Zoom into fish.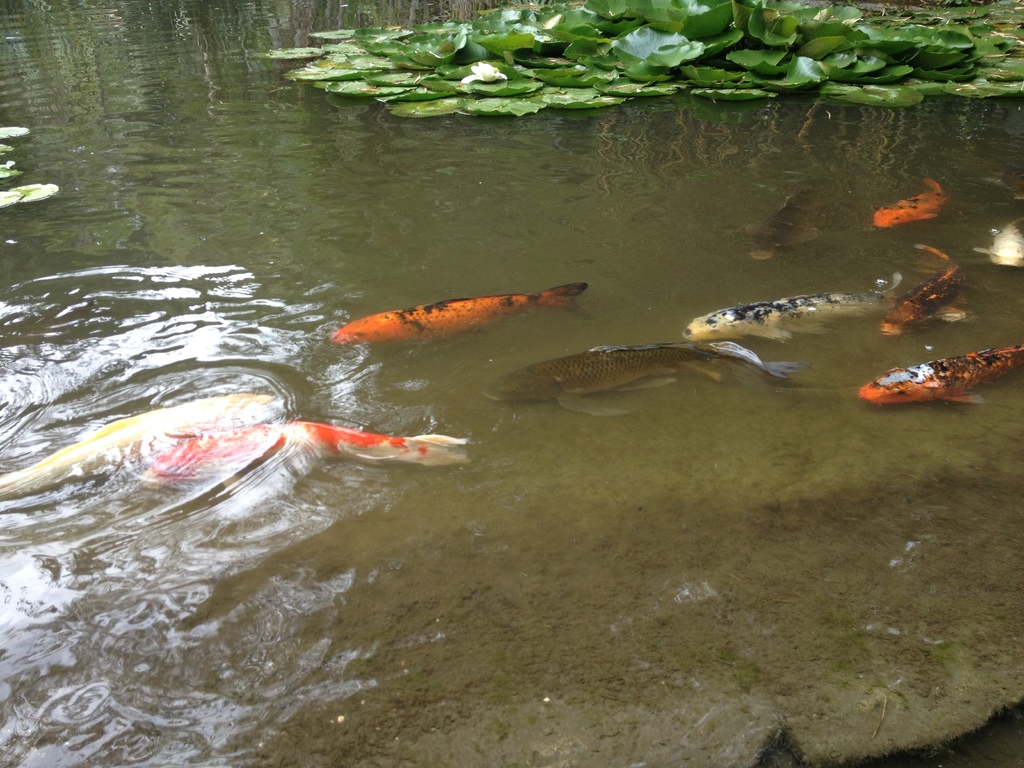
Zoom target: locate(739, 182, 824, 260).
